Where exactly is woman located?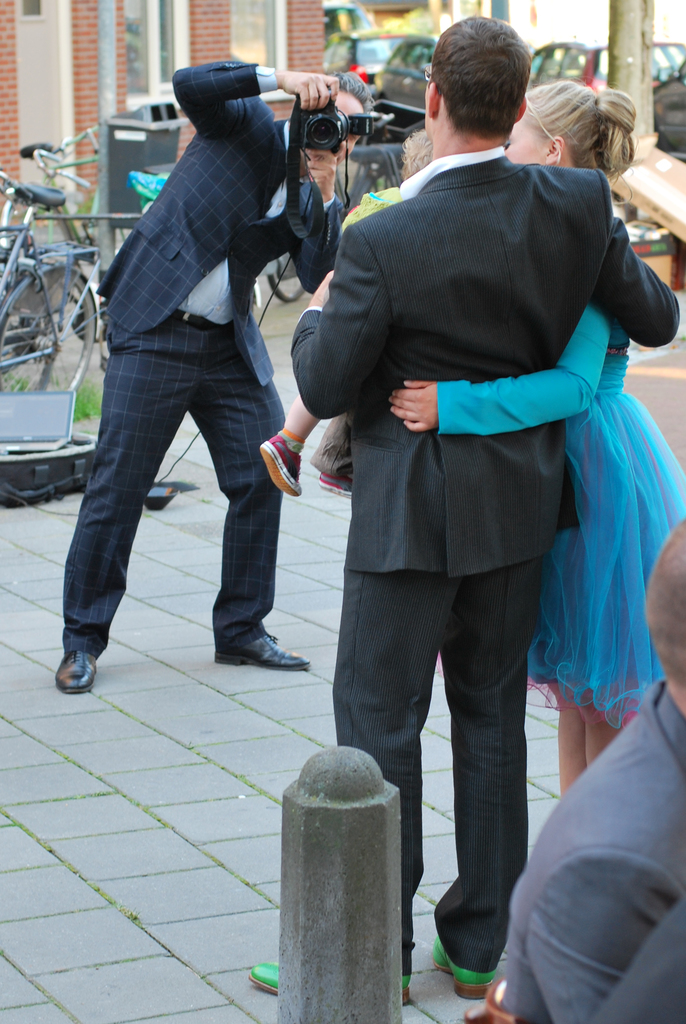
Its bounding box is 374, 83, 685, 815.
